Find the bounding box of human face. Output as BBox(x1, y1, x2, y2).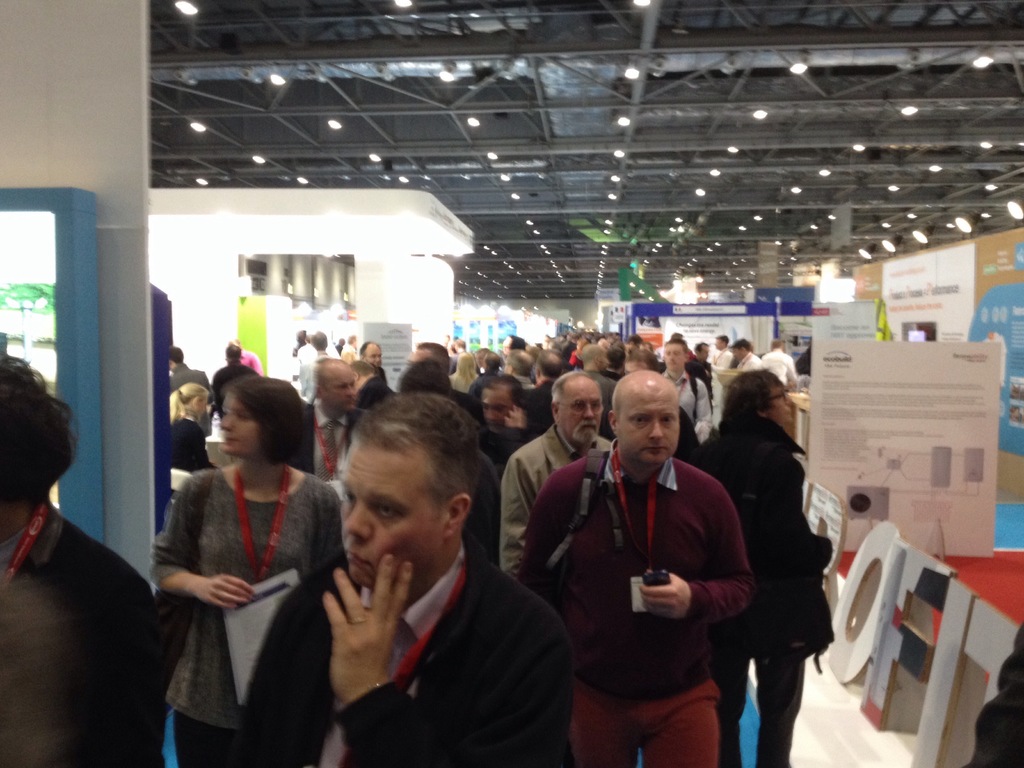
BBox(364, 343, 385, 368).
